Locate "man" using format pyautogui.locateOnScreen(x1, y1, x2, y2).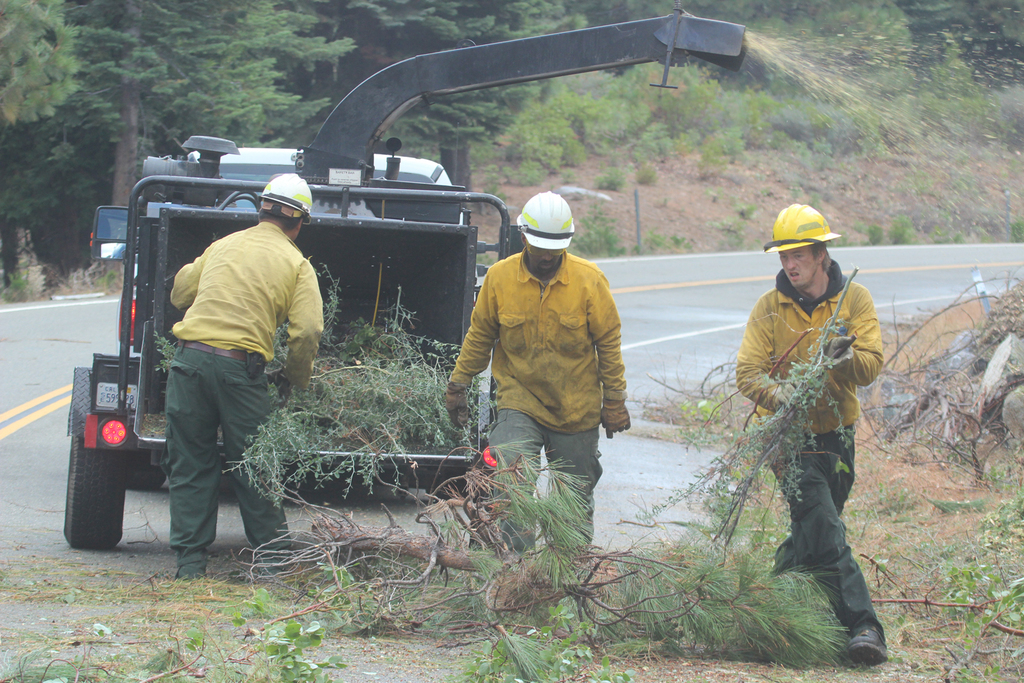
pyautogui.locateOnScreen(166, 173, 325, 583).
